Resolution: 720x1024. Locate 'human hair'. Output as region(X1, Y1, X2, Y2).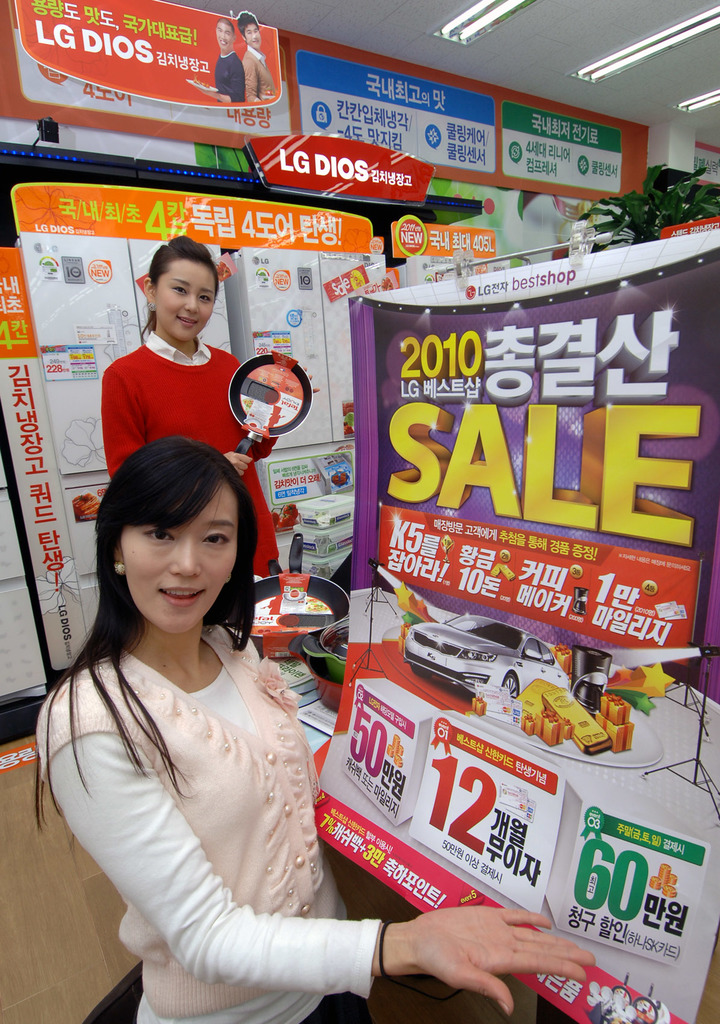
region(137, 235, 216, 342).
